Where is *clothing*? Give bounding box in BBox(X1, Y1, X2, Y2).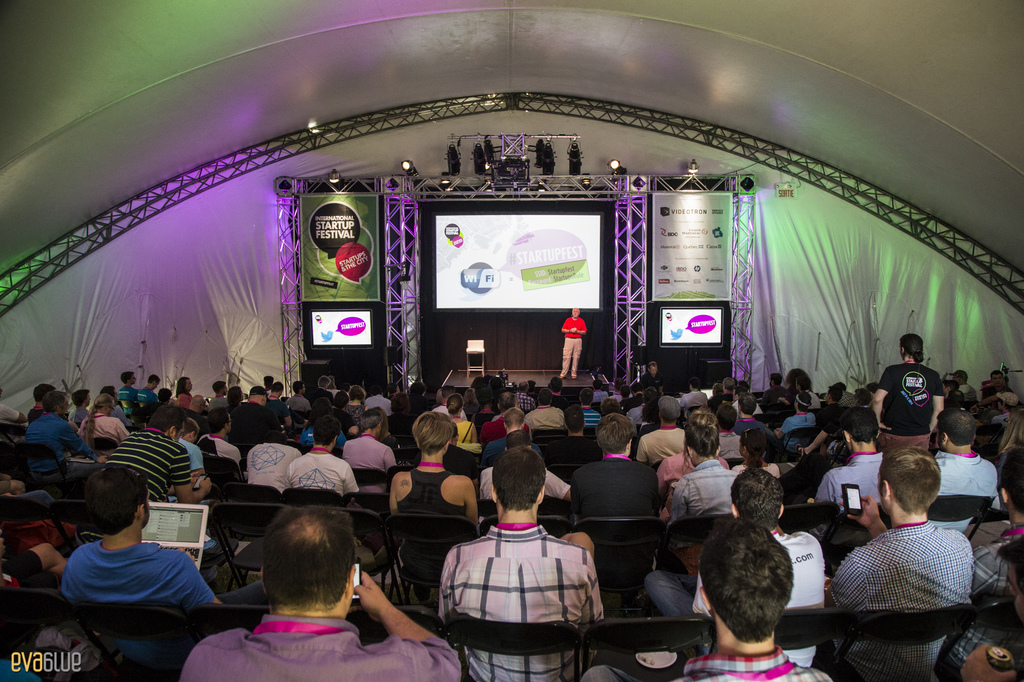
BBox(435, 514, 608, 662).
